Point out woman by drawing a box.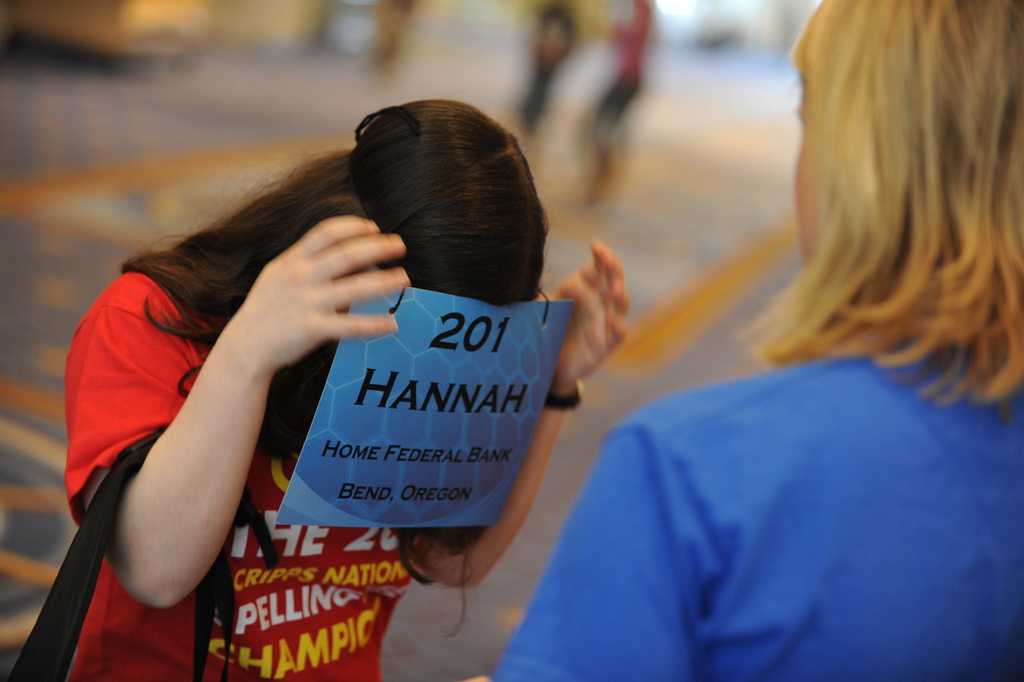
[81, 101, 701, 681].
